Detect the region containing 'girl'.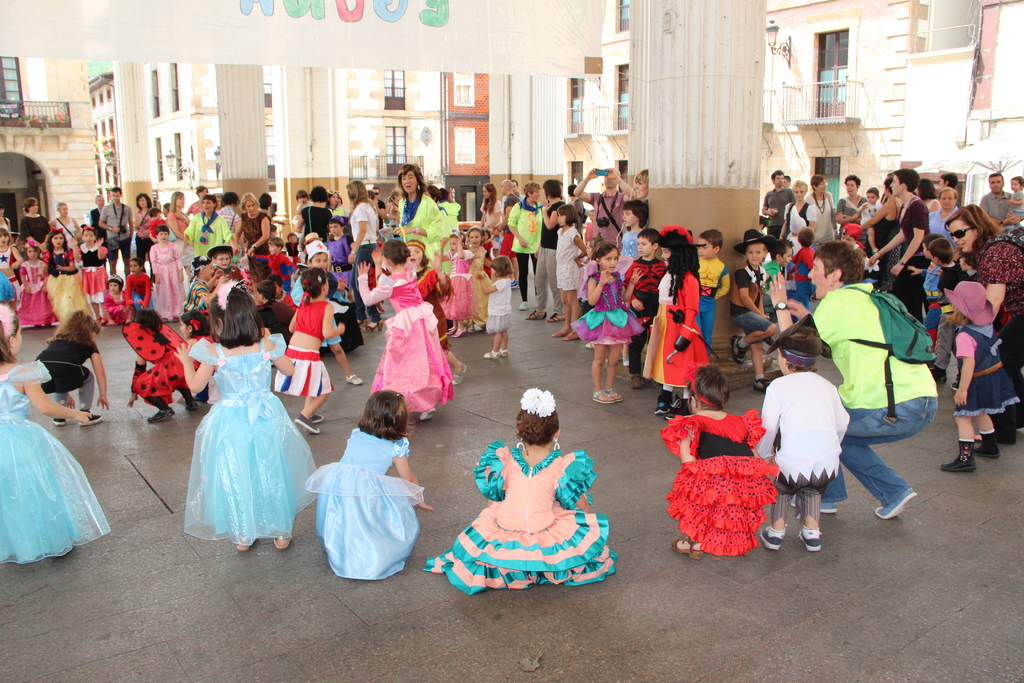
bbox=[0, 226, 25, 307].
